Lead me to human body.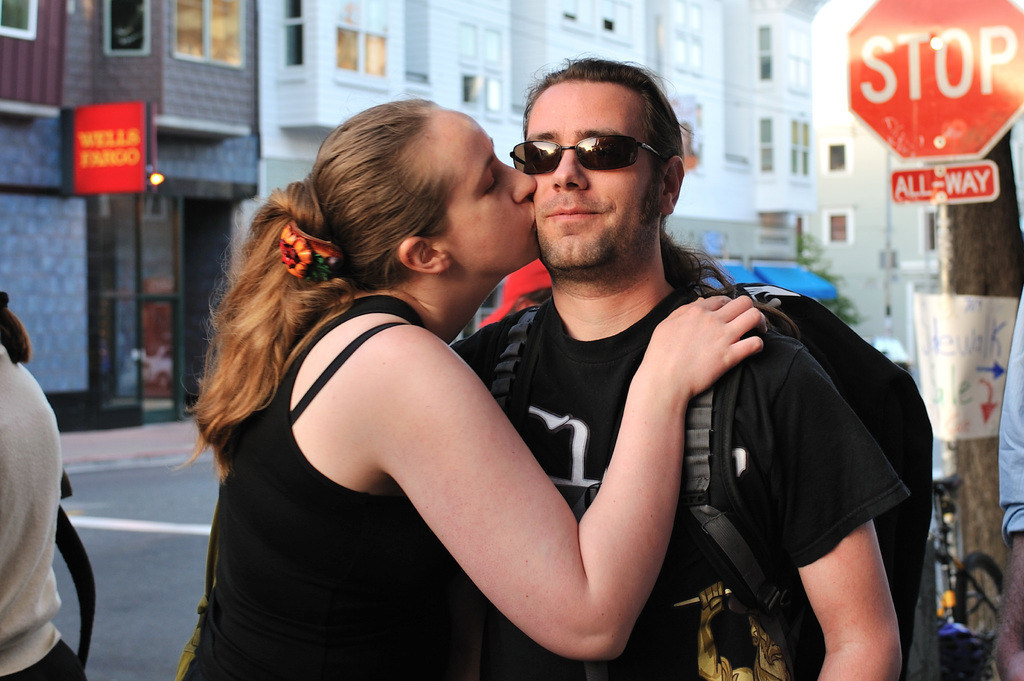
Lead to rect(703, 280, 932, 678).
